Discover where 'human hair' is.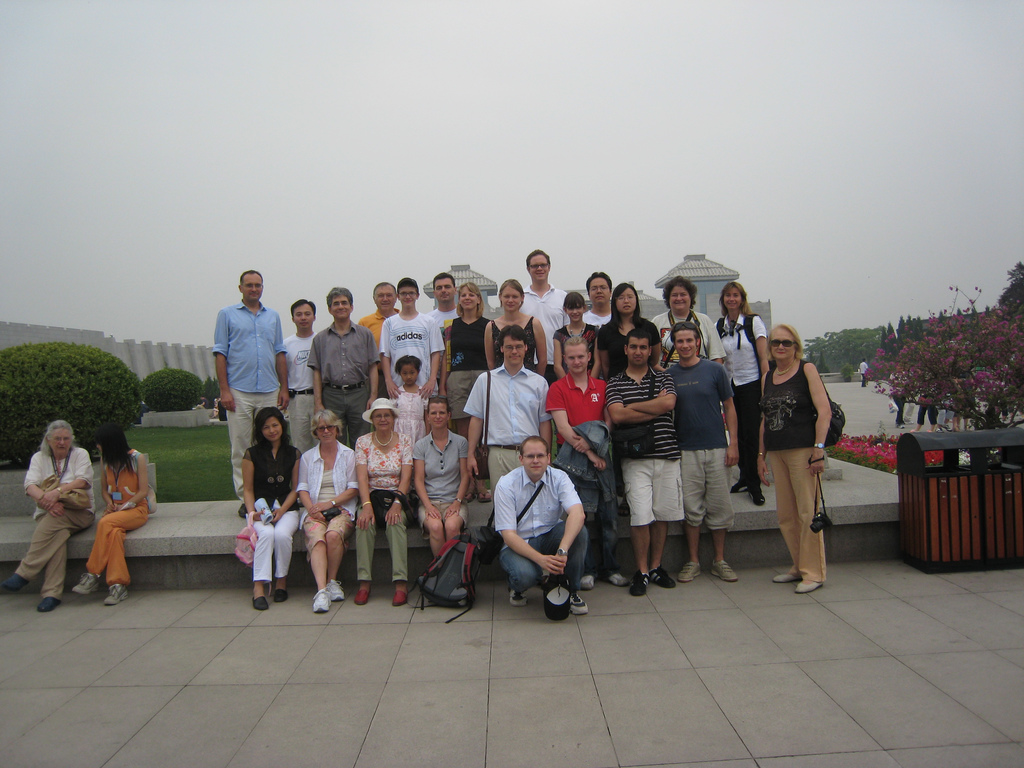
Discovered at 100, 428, 133, 465.
